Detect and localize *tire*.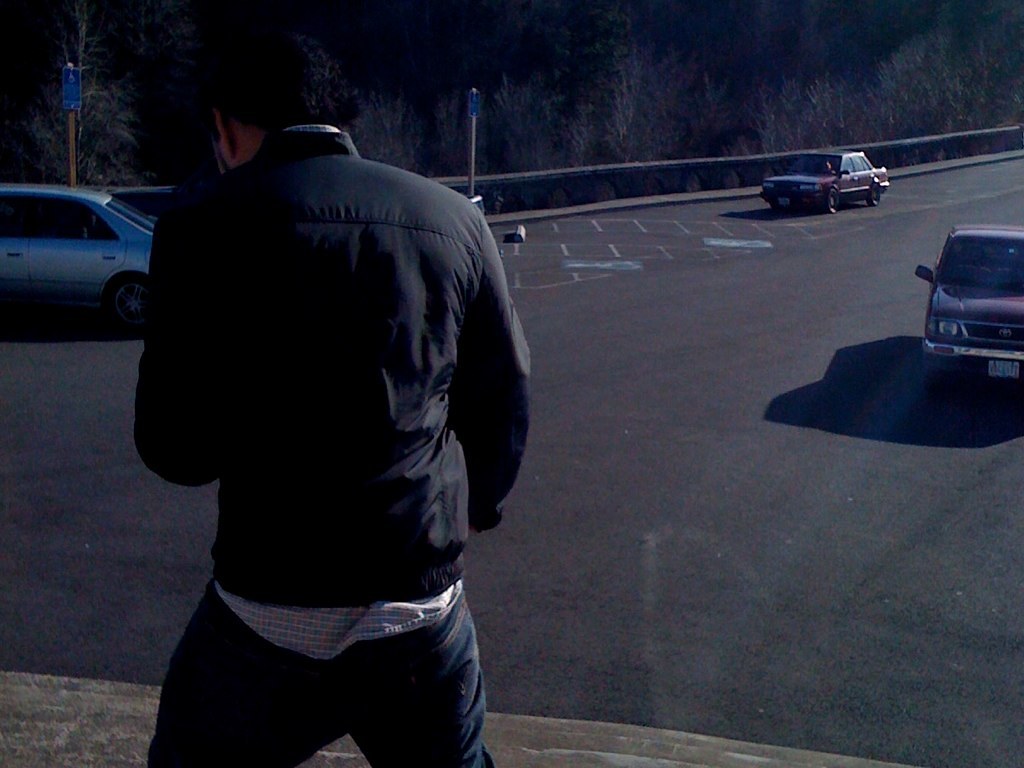
Localized at bbox(821, 190, 843, 211).
